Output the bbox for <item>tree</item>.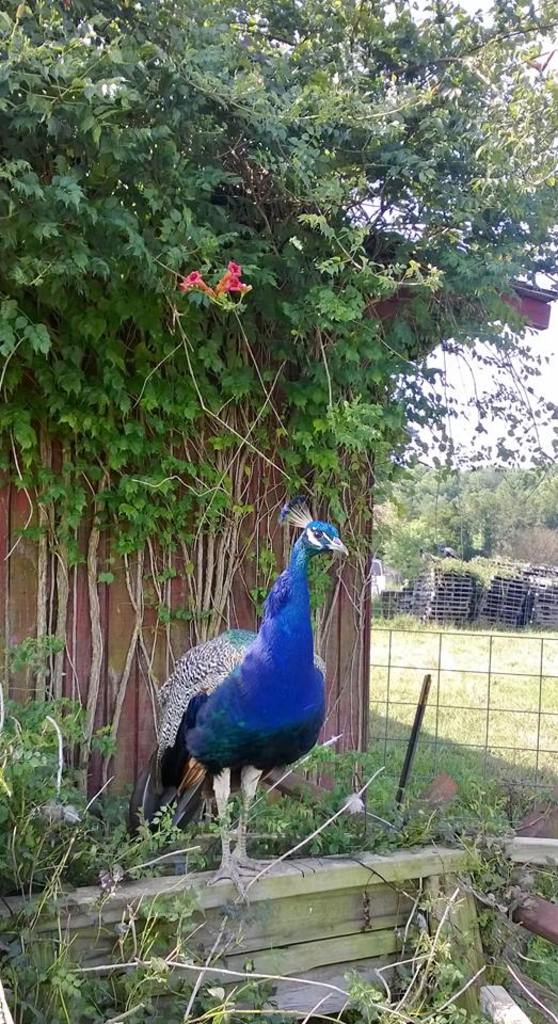
detection(371, 444, 557, 593).
